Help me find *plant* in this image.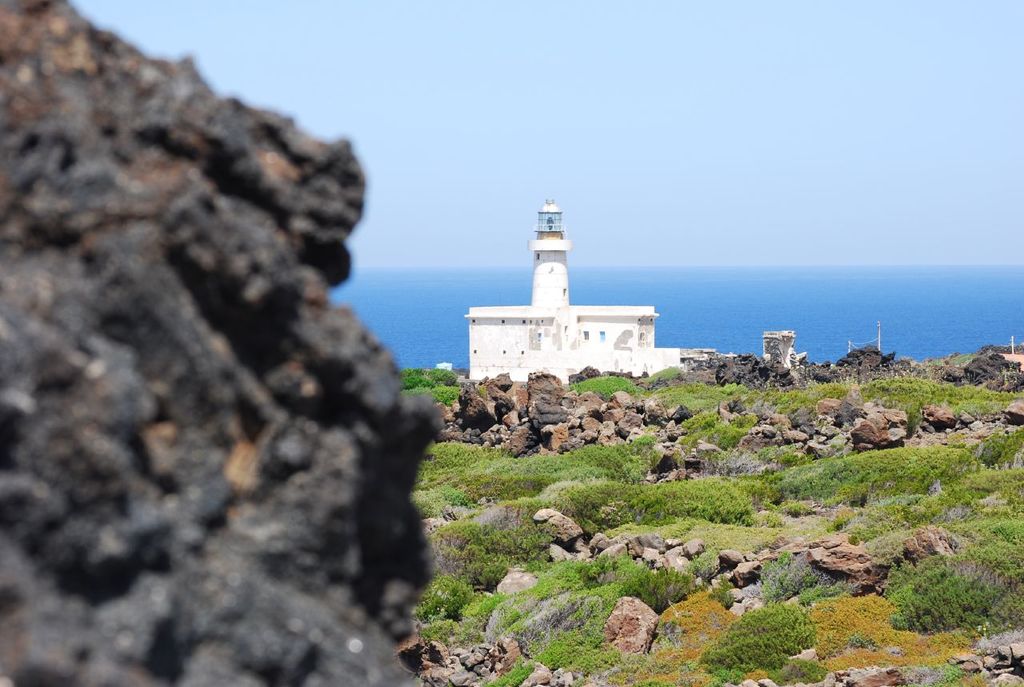
Found it: (418, 436, 526, 490).
